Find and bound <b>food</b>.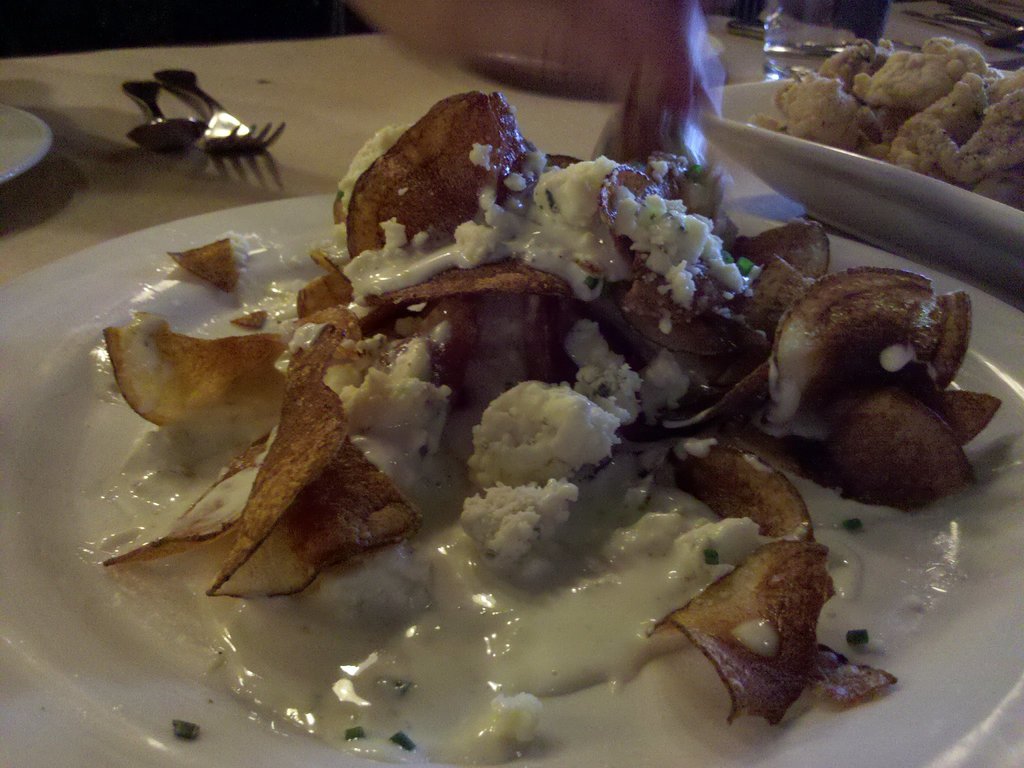
Bound: 752 35 1023 210.
